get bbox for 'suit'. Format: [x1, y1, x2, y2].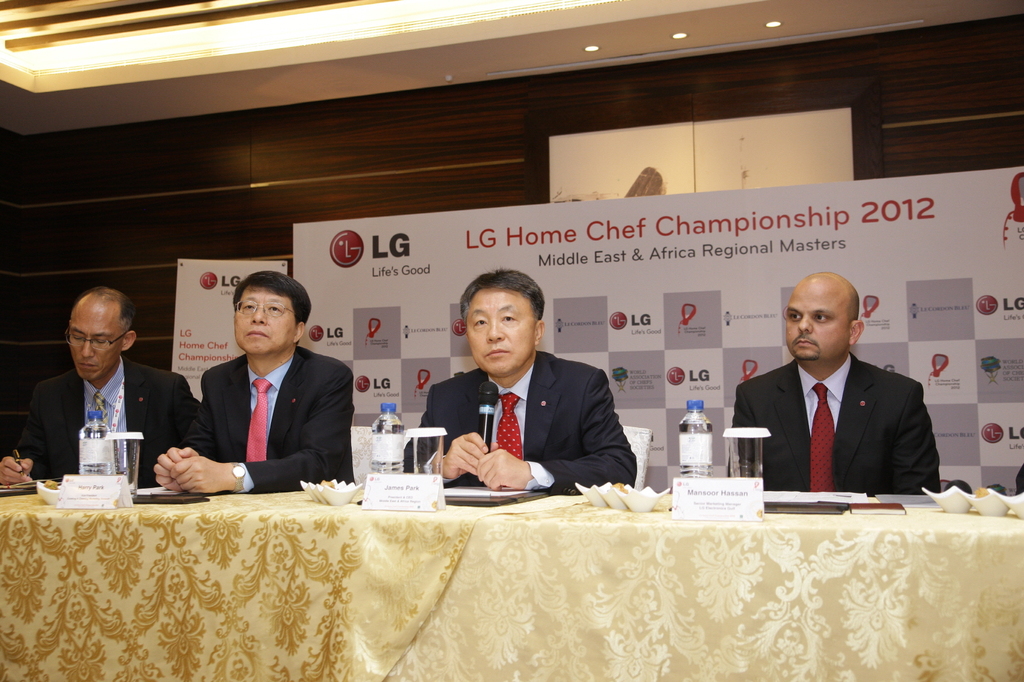
[3, 351, 204, 488].
